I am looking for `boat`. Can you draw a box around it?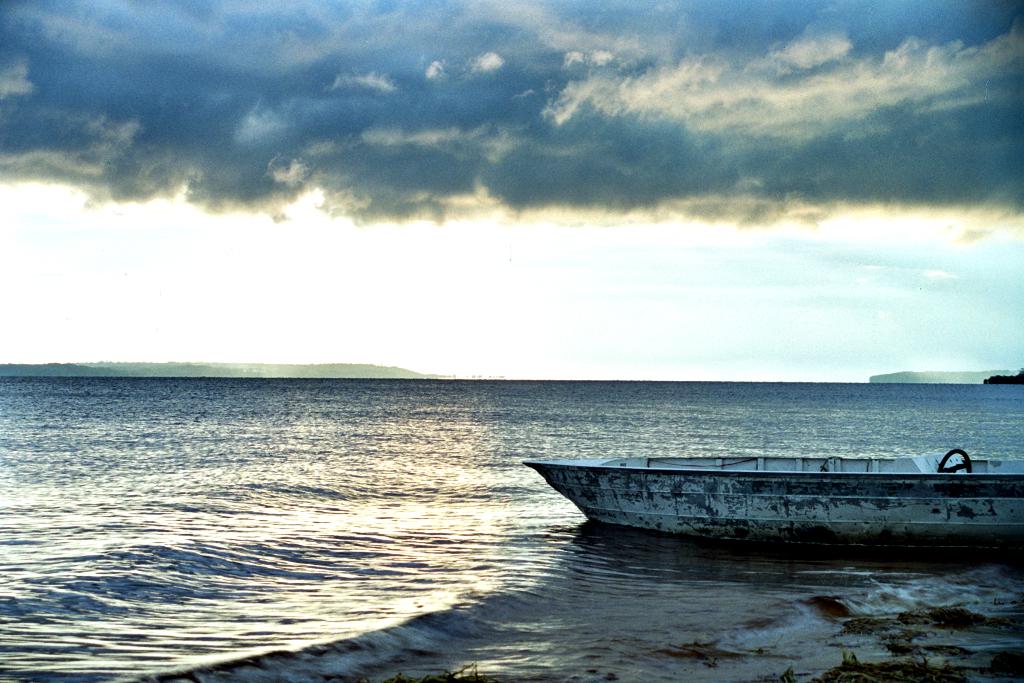
Sure, the bounding box is (left=523, top=418, right=1016, bottom=548).
